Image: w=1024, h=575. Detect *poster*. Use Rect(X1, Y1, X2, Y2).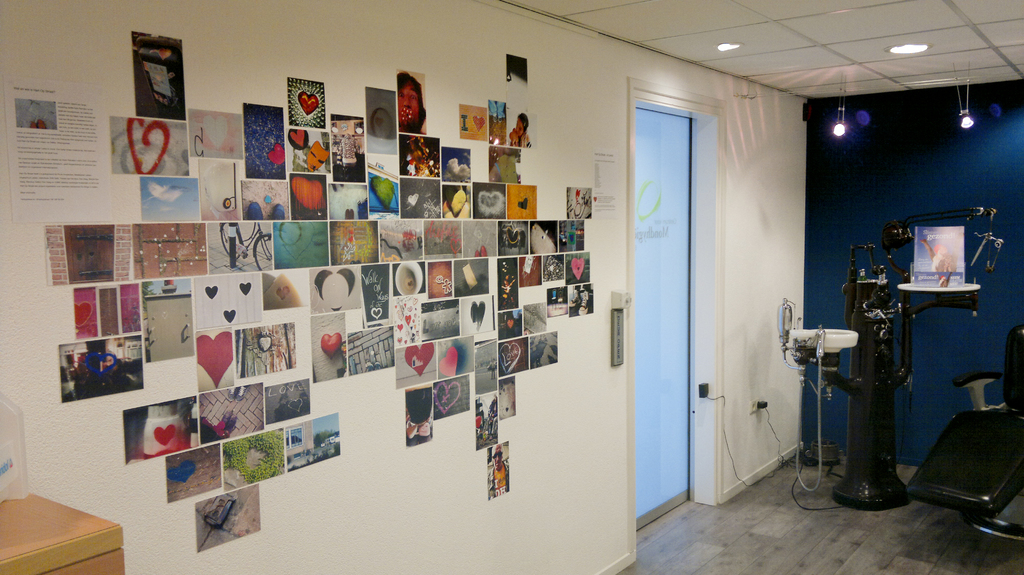
Rect(913, 226, 966, 290).
